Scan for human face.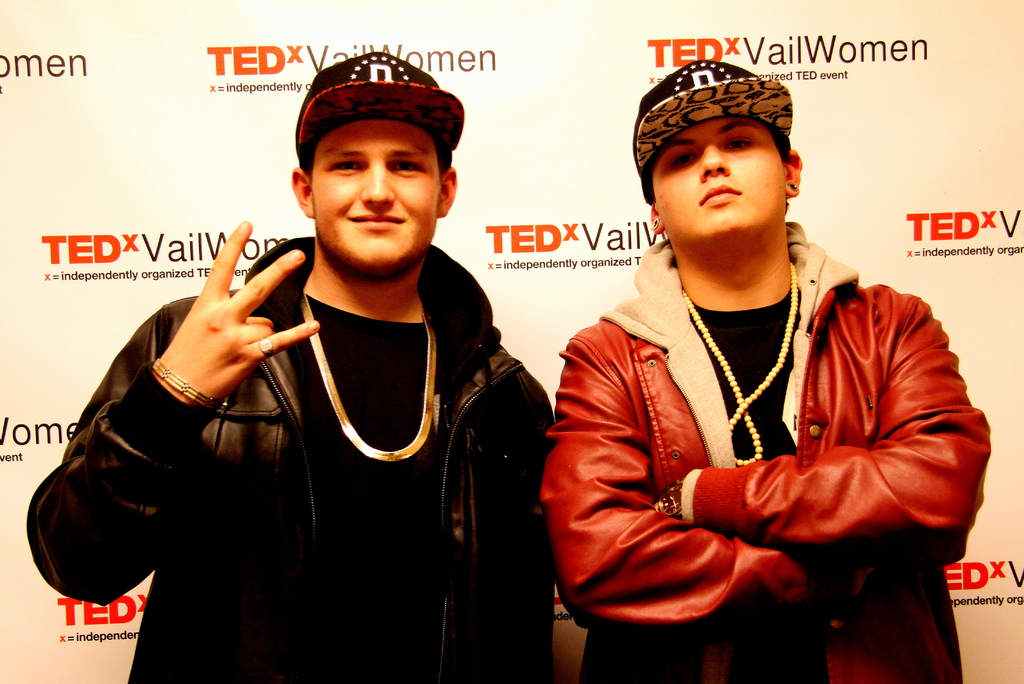
Scan result: left=663, top=119, right=784, bottom=231.
